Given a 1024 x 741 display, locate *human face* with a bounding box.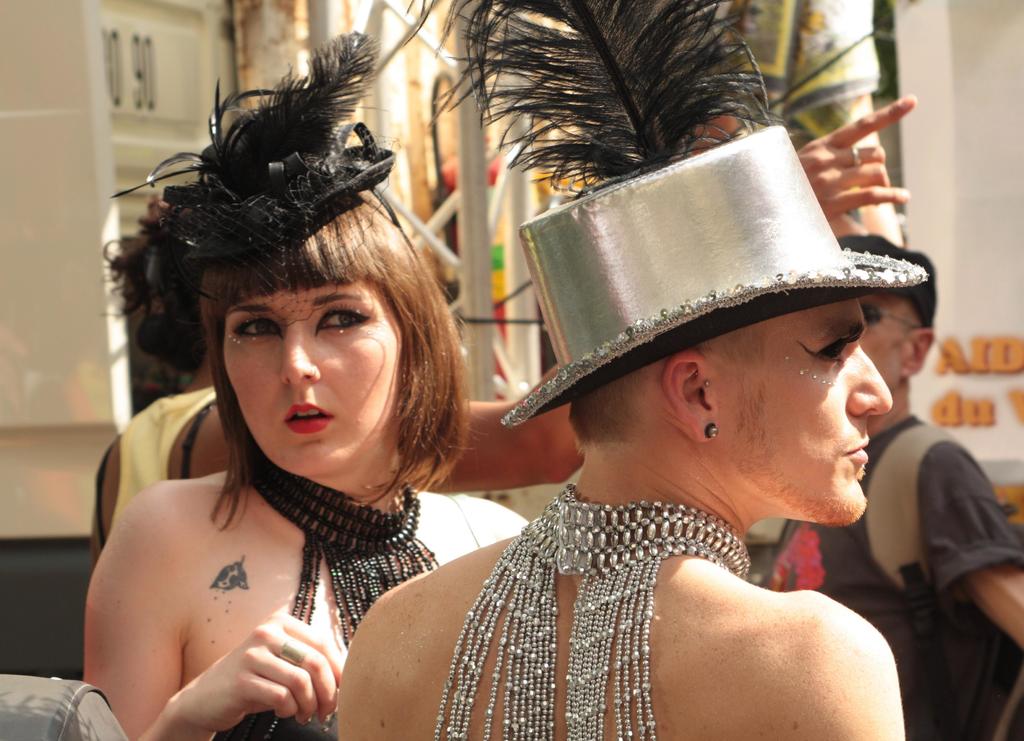
Located: <bbox>221, 287, 404, 480</bbox>.
